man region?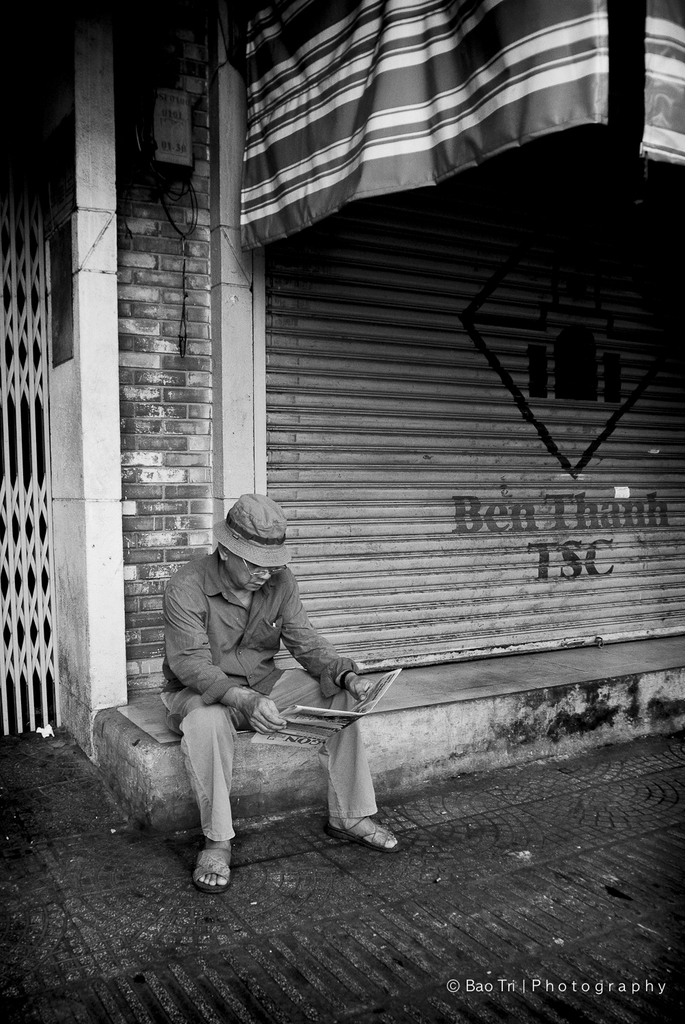
(143,504,372,883)
